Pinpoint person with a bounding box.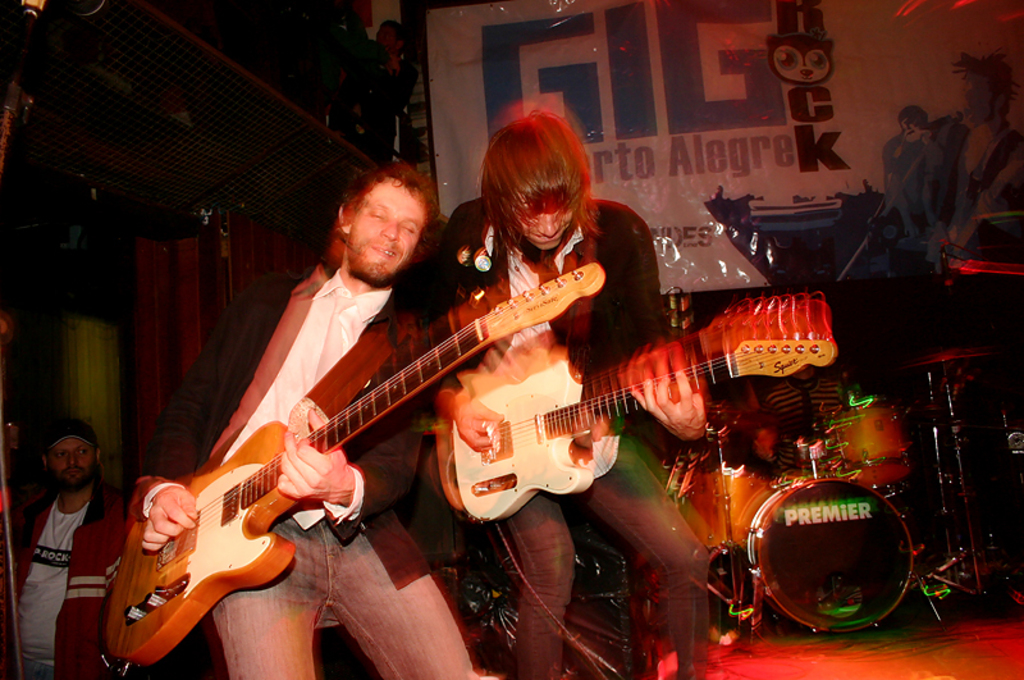
(left=129, top=158, right=486, bottom=679).
